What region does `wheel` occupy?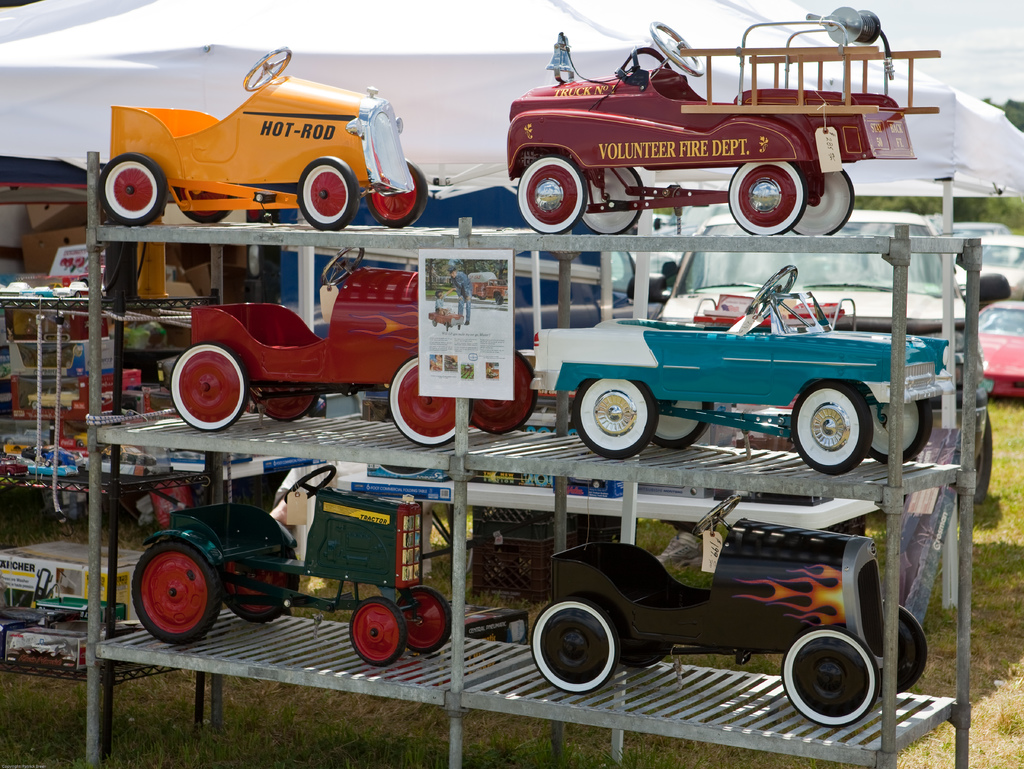
pyautogui.locateOnScreen(520, 155, 591, 234).
